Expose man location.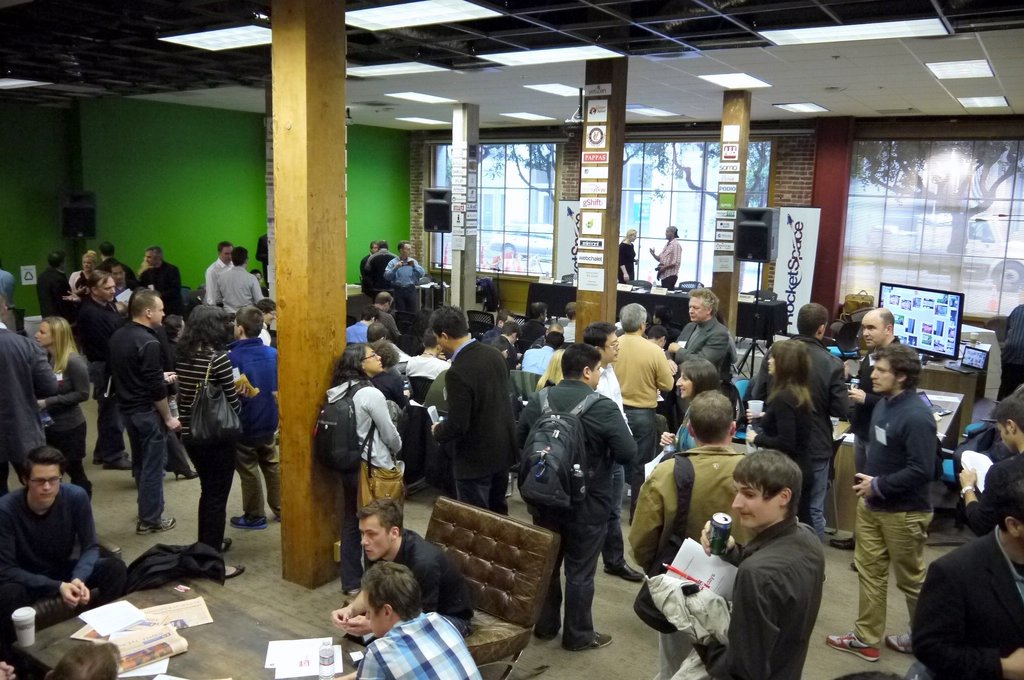
Exposed at (33, 250, 73, 317).
